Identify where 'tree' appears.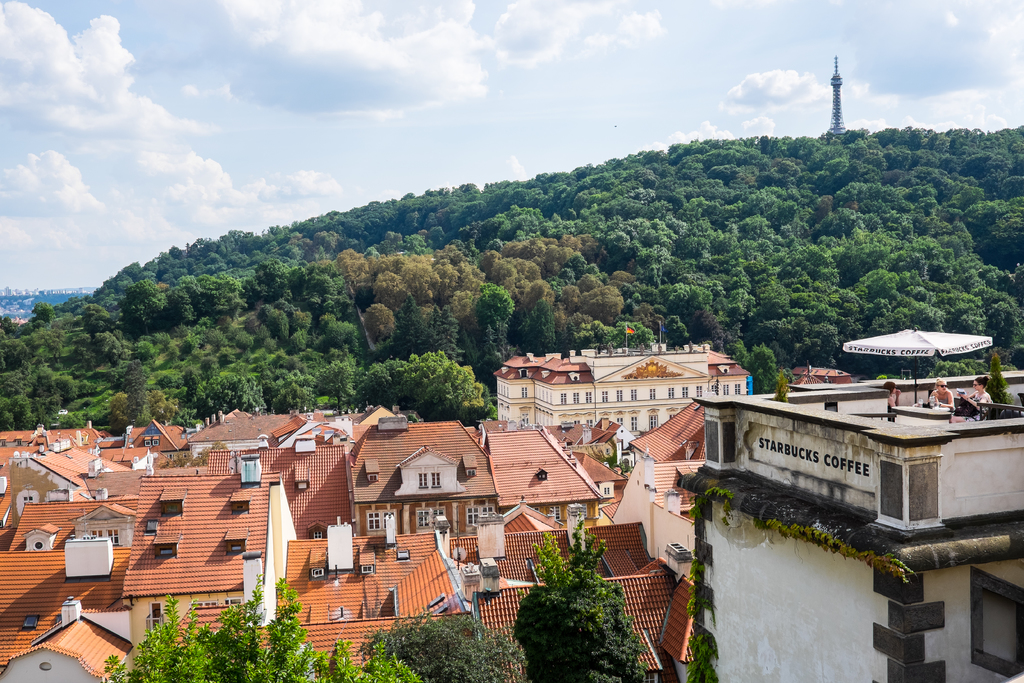
Appears at [35,370,63,428].
